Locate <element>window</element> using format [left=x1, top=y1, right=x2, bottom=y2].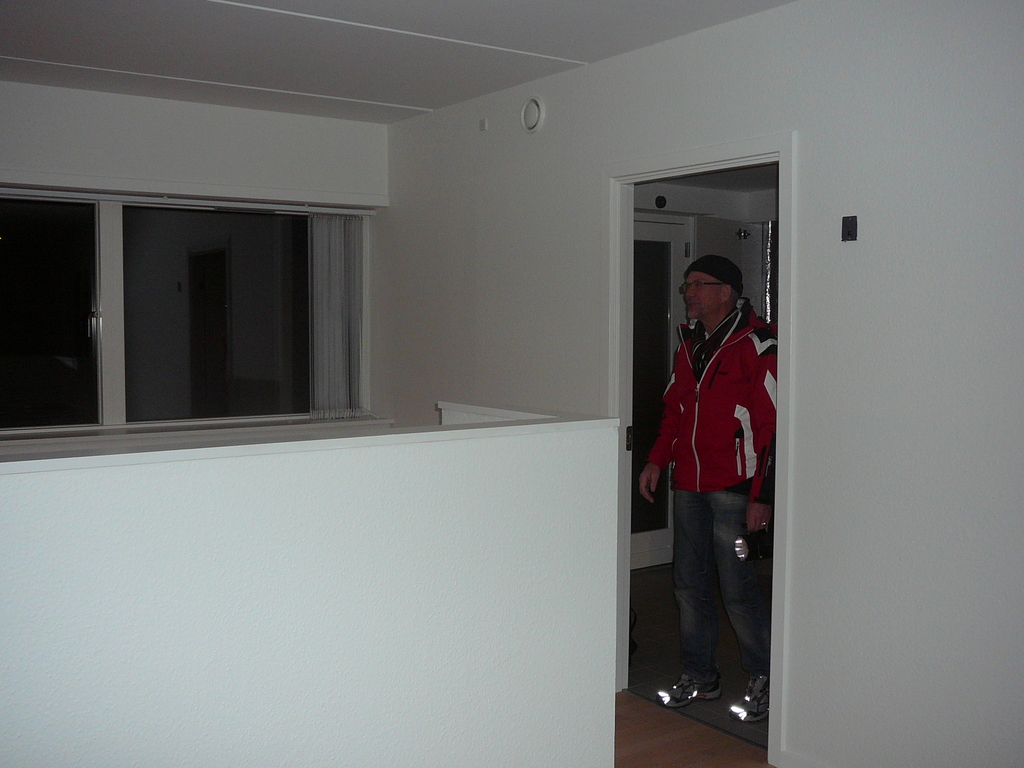
[left=100, top=173, right=369, bottom=413].
